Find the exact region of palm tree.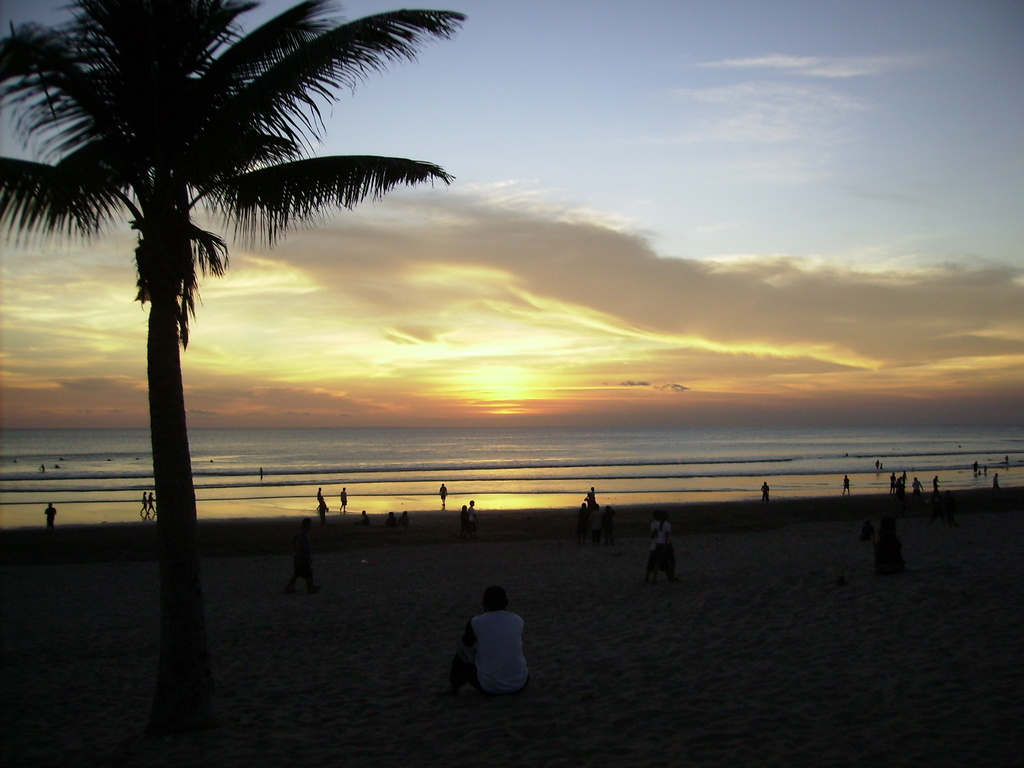
Exact region: region(38, 28, 424, 592).
